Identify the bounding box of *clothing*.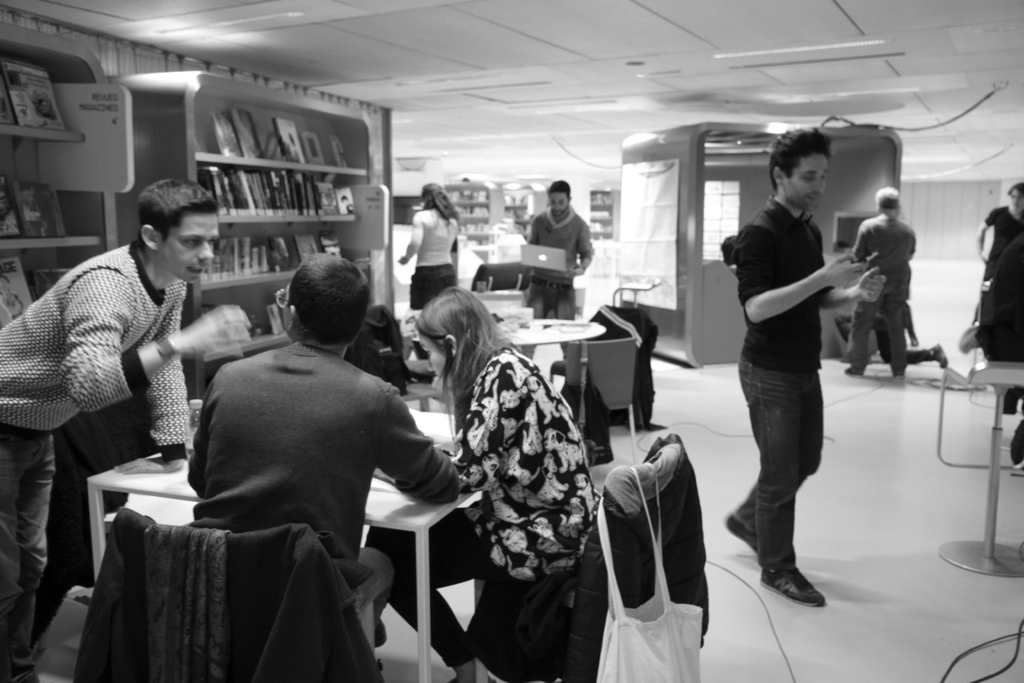
[x1=176, y1=277, x2=445, y2=682].
